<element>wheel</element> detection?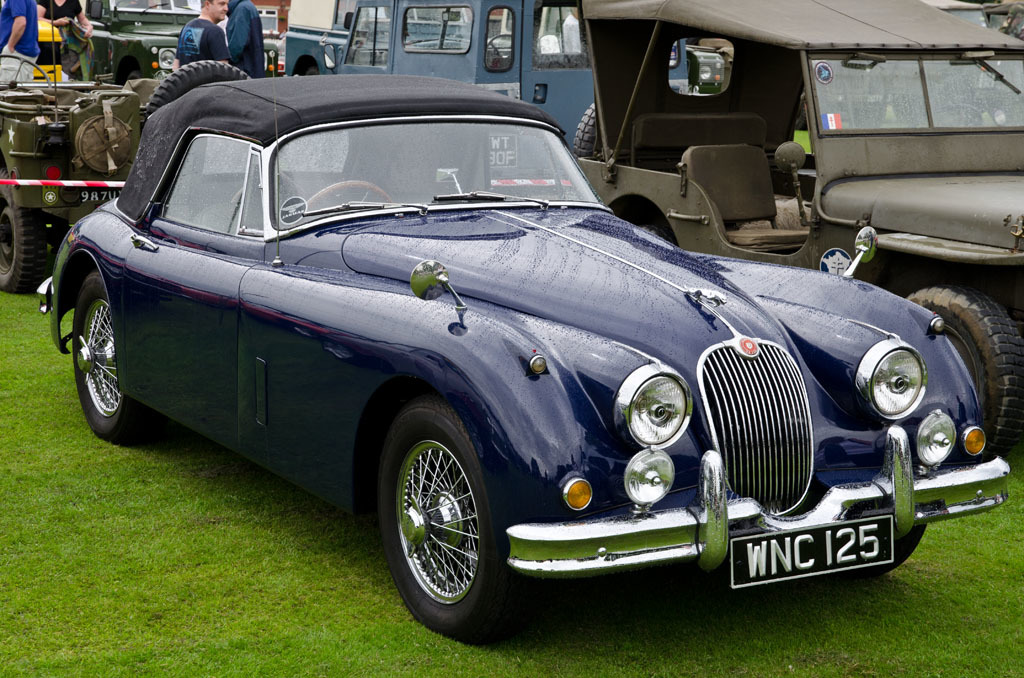
bbox(144, 61, 251, 117)
